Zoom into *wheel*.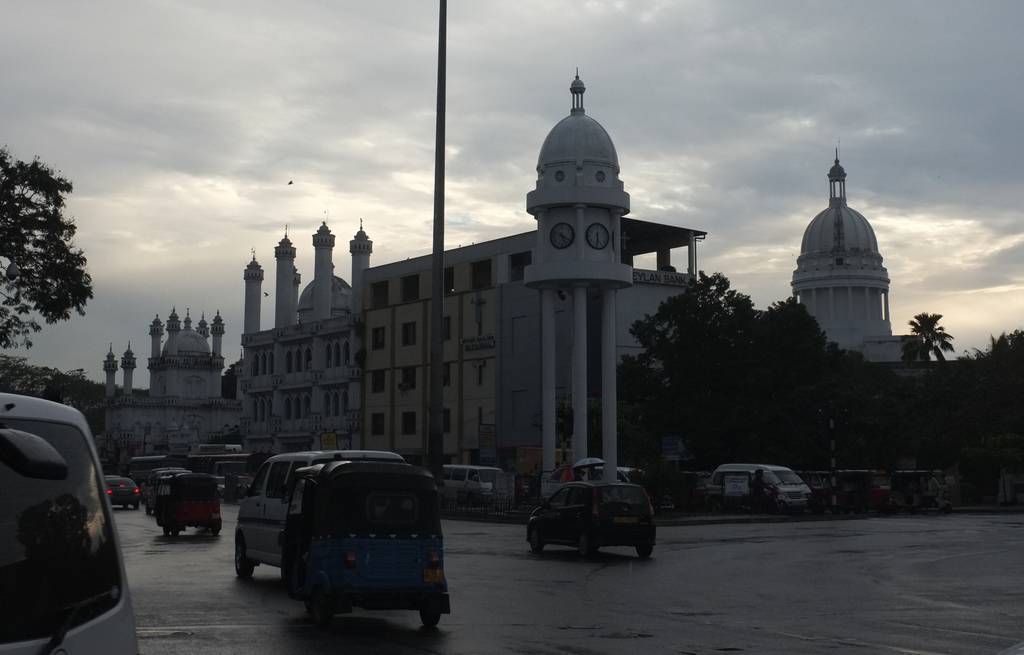
Zoom target: [left=214, top=524, right=221, bottom=535].
